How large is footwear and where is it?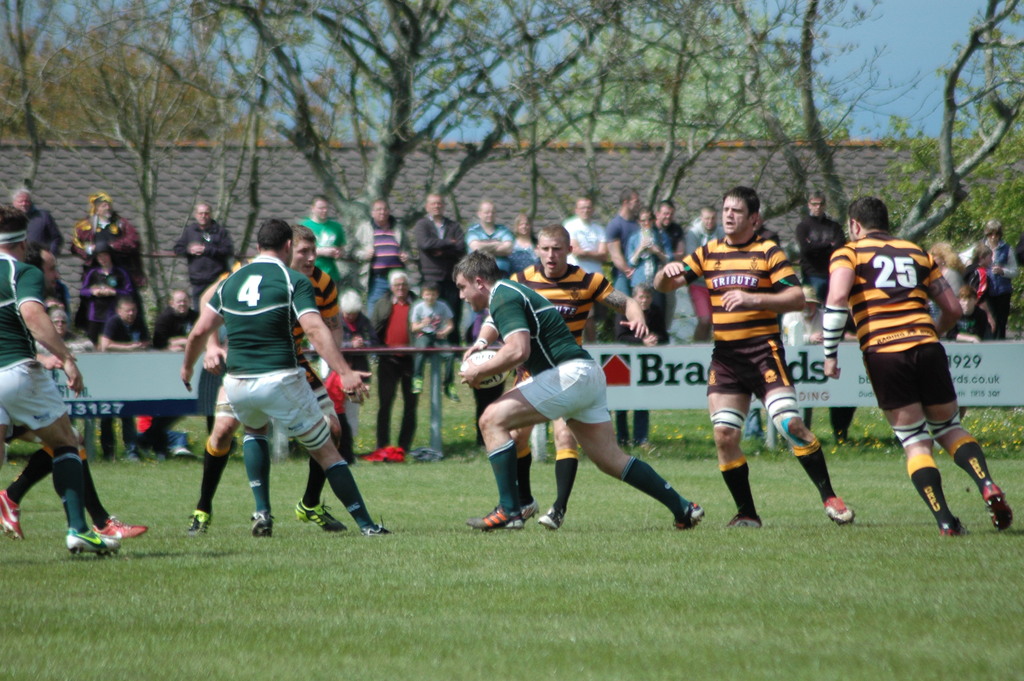
Bounding box: [0, 486, 31, 536].
